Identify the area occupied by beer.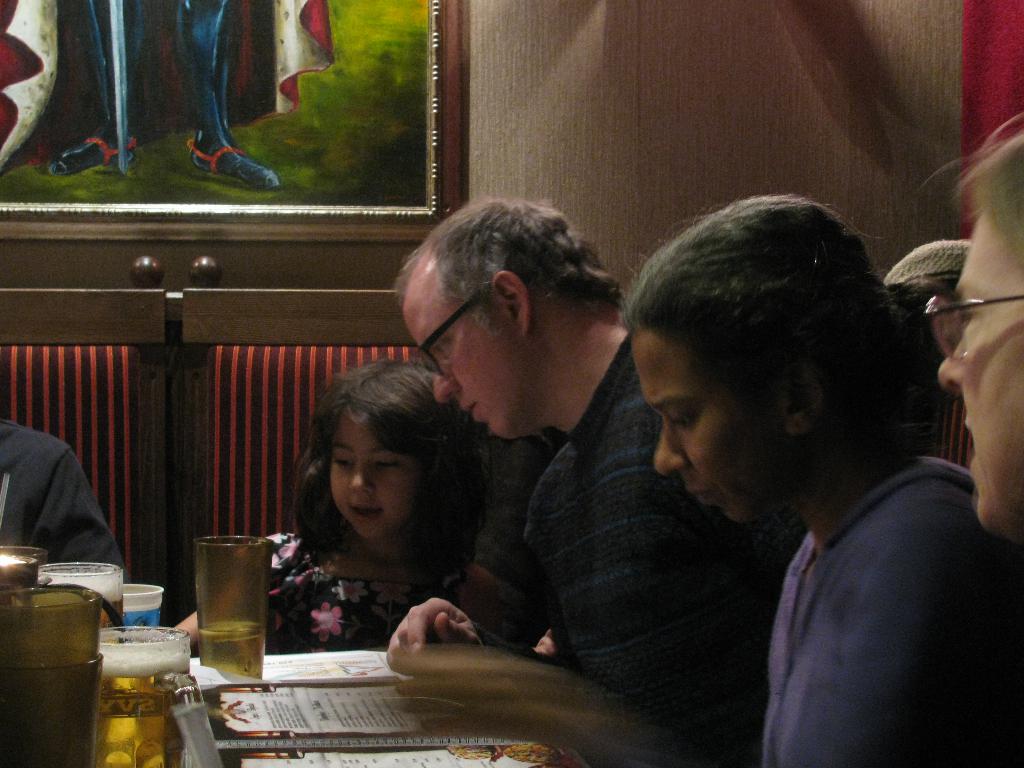
Area: bbox=(205, 623, 257, 692).
